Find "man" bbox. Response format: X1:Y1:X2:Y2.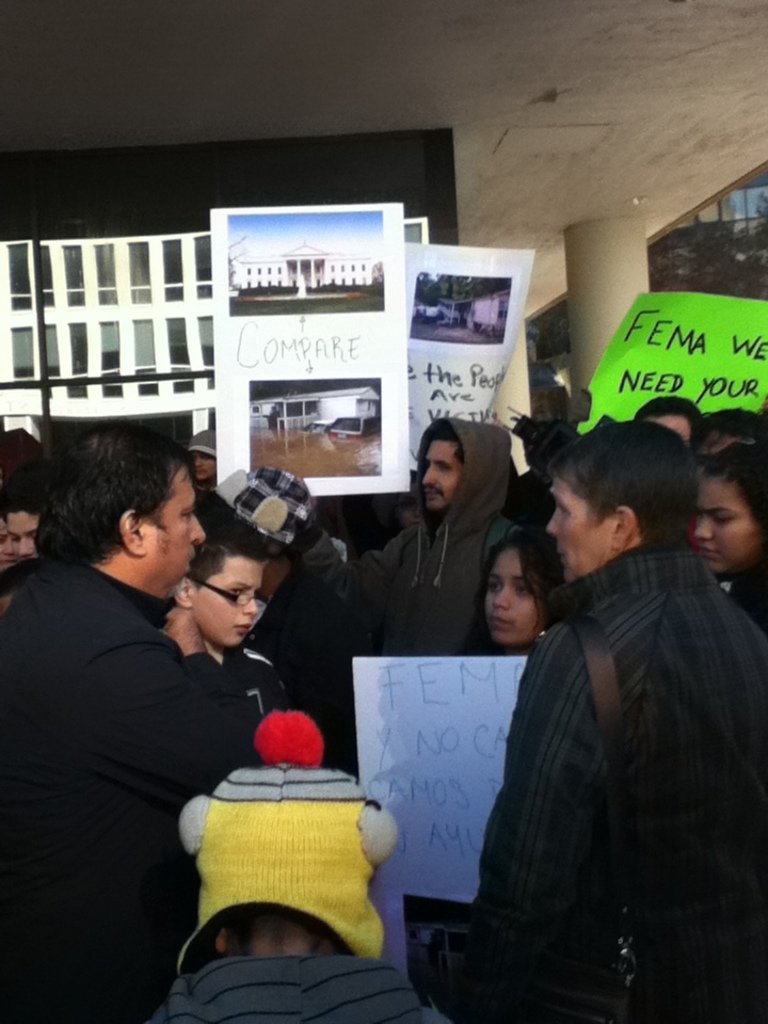
239:412:529:654.
